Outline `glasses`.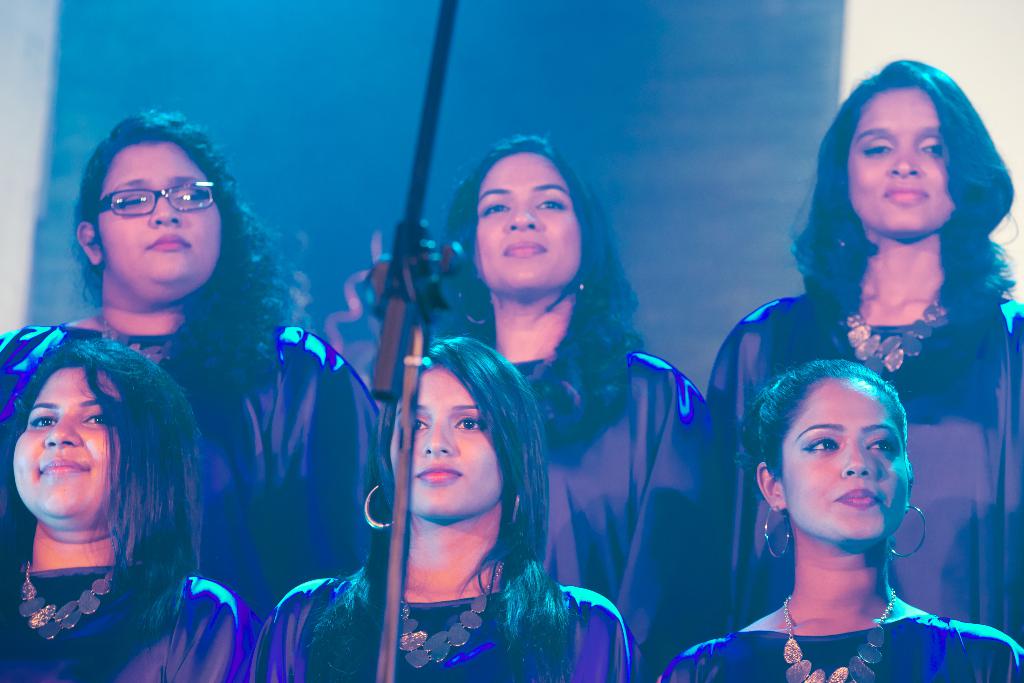
Outline: bbox(83, 177, 215, 220).
